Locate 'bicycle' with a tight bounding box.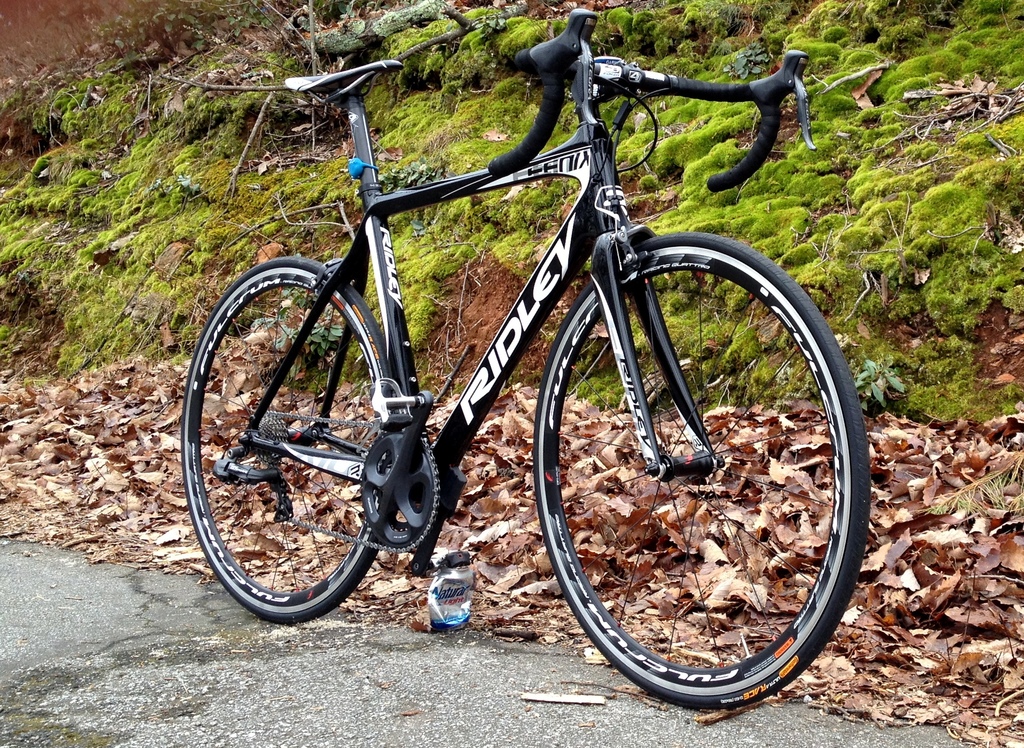
box(170, 3, 877, 711).
